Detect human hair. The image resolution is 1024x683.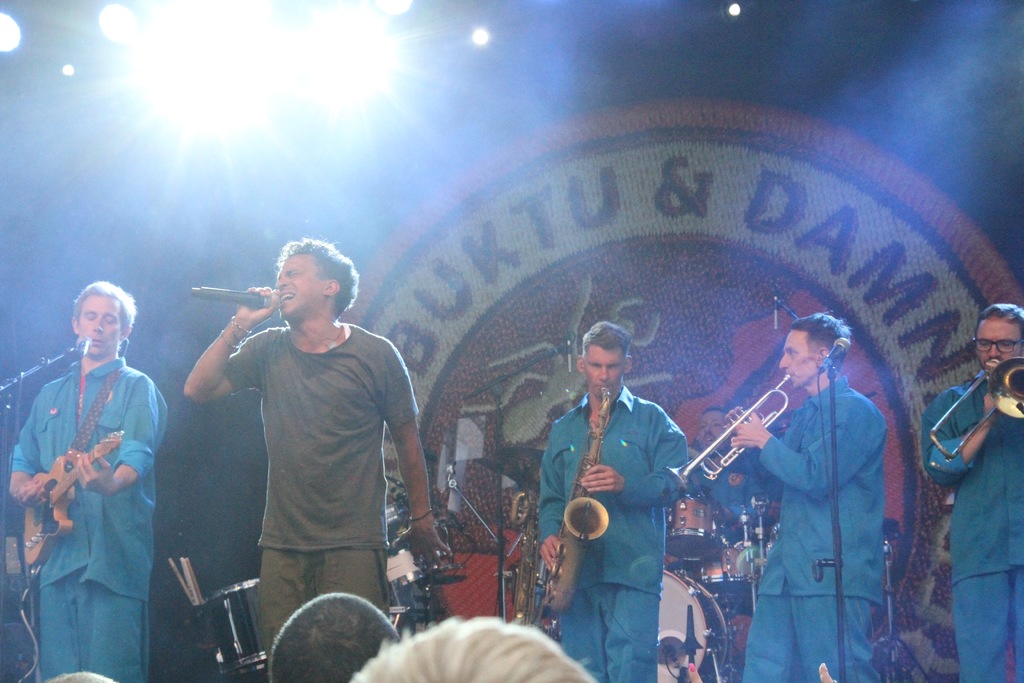
x1=975, y1=304, x2=1023, y2=335.
